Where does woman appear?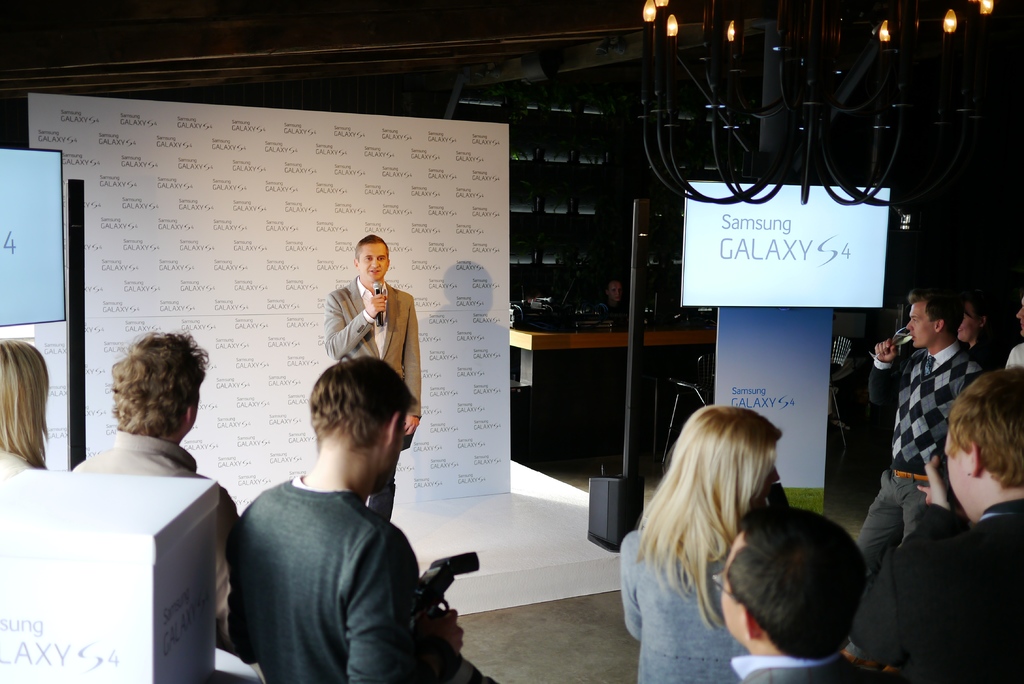
Appears at region(0, 341, 51, 468).
